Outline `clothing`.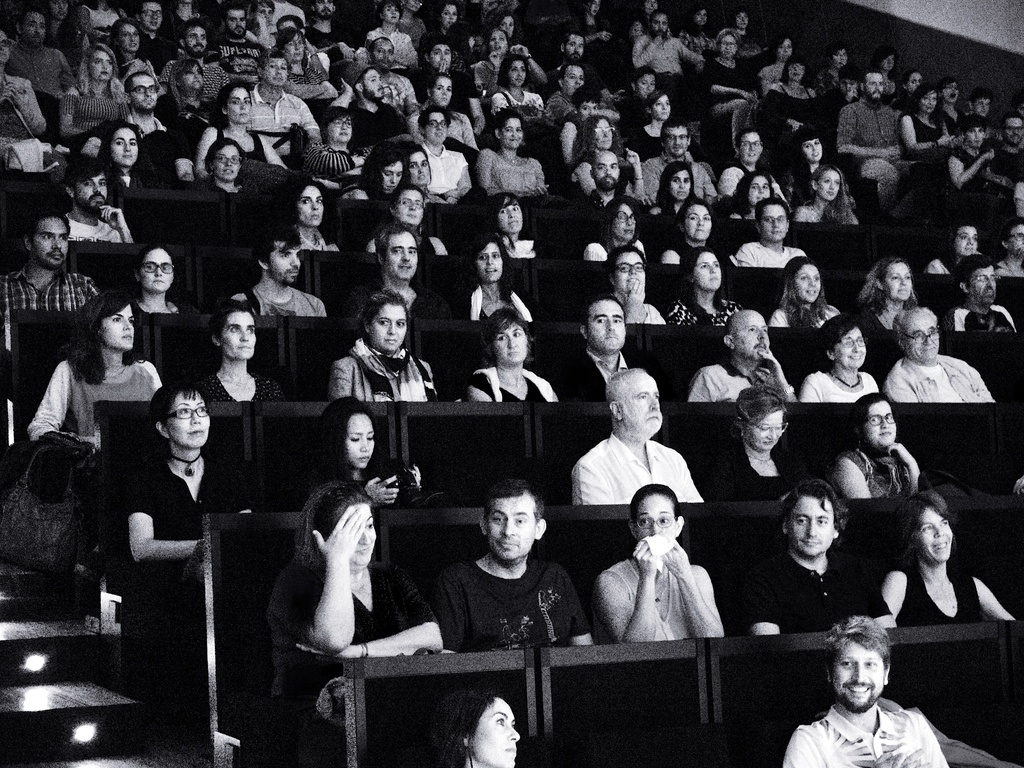
Outline: {"left": 788, "top": 200, "right": 856, "bottom": 227}.
